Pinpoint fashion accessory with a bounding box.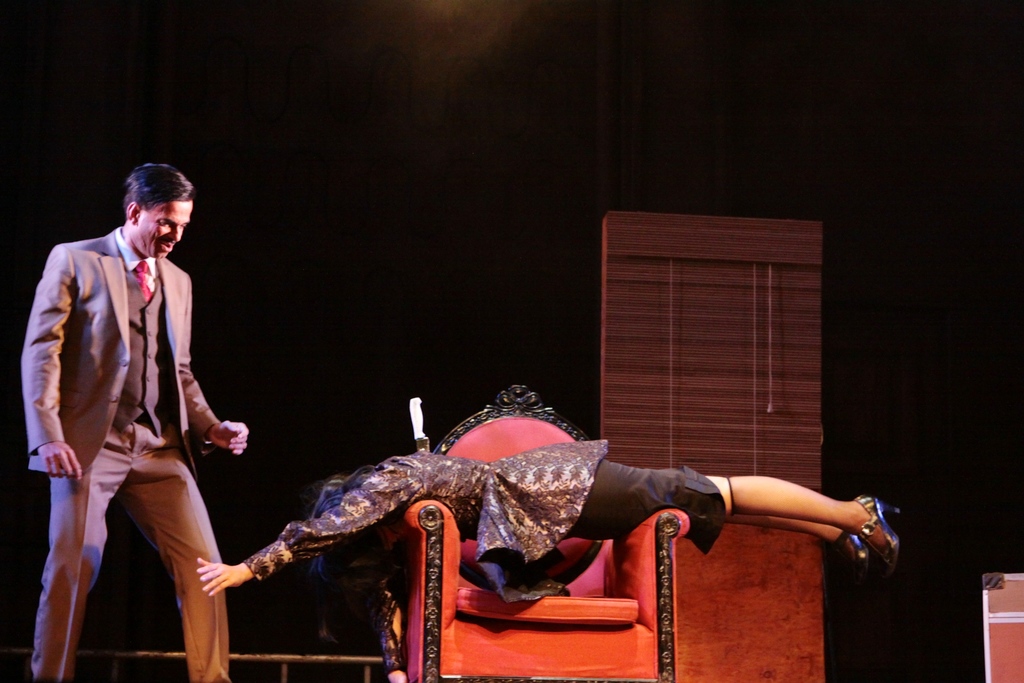
<box>134,264,152,298</box>.
